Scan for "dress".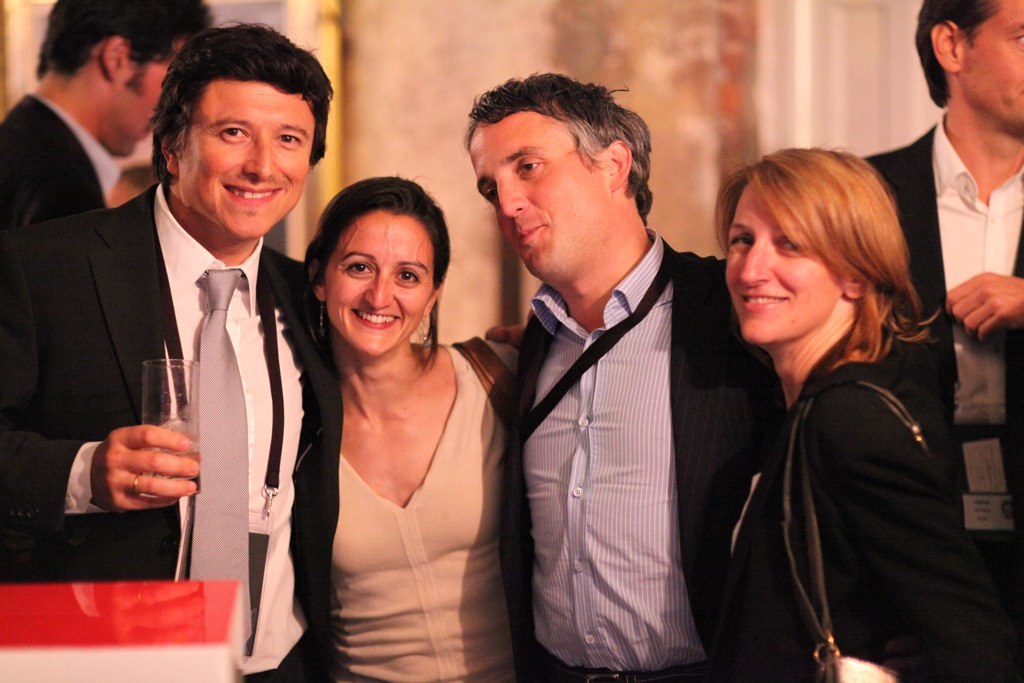
Scan result: 715:356:1023:682.
